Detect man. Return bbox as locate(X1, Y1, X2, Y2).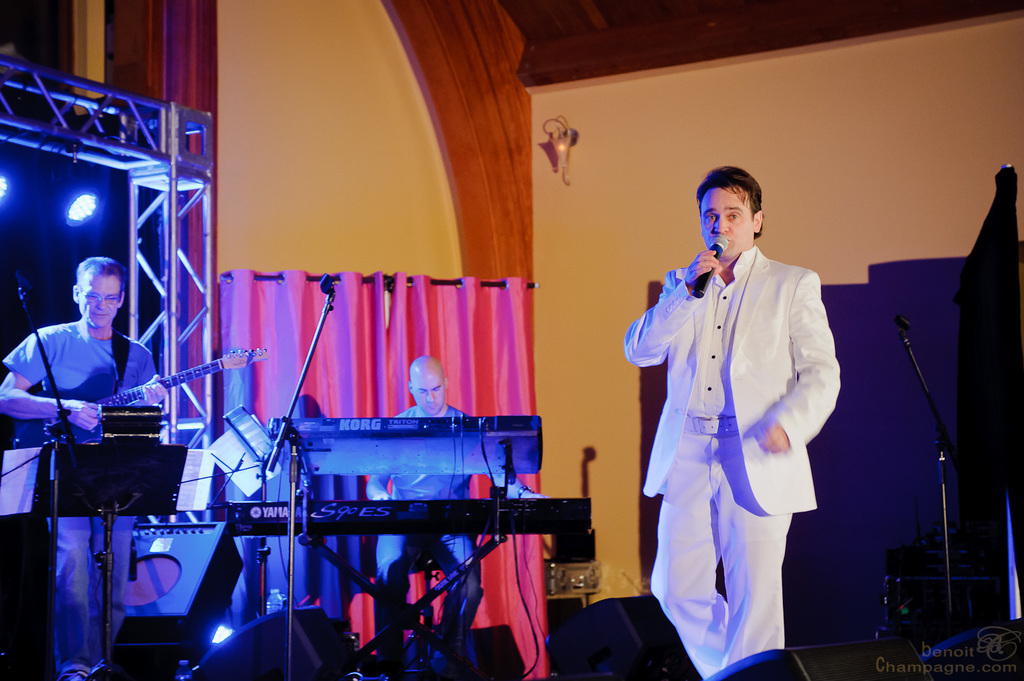
locate(645, 141, 842, 680).
